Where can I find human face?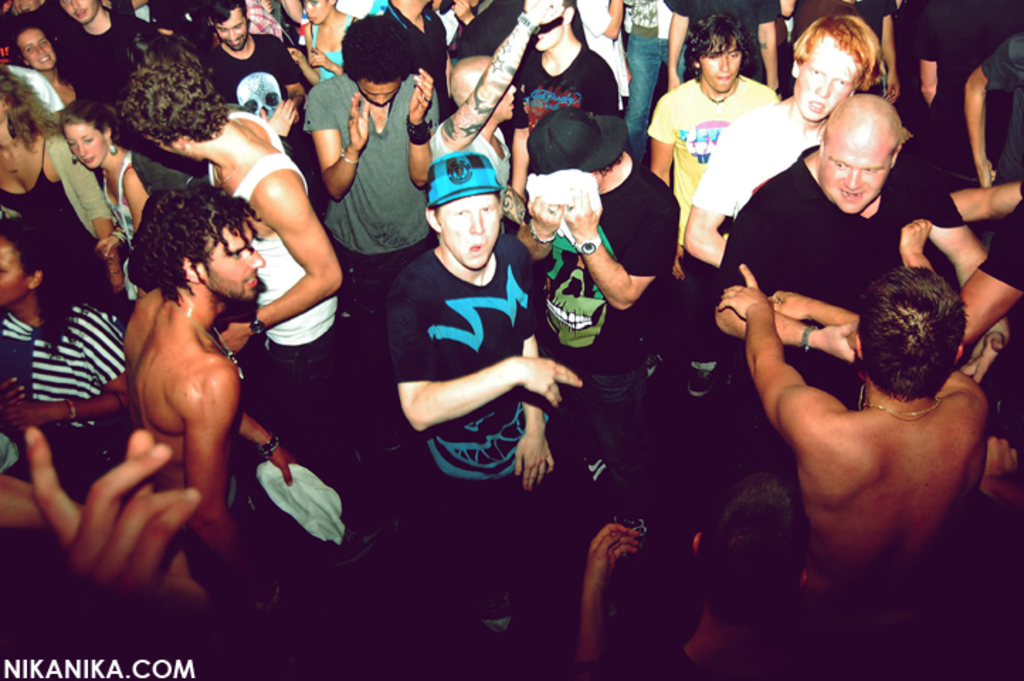
You can find it at left=0, top=241, right=31, bottom=305.
